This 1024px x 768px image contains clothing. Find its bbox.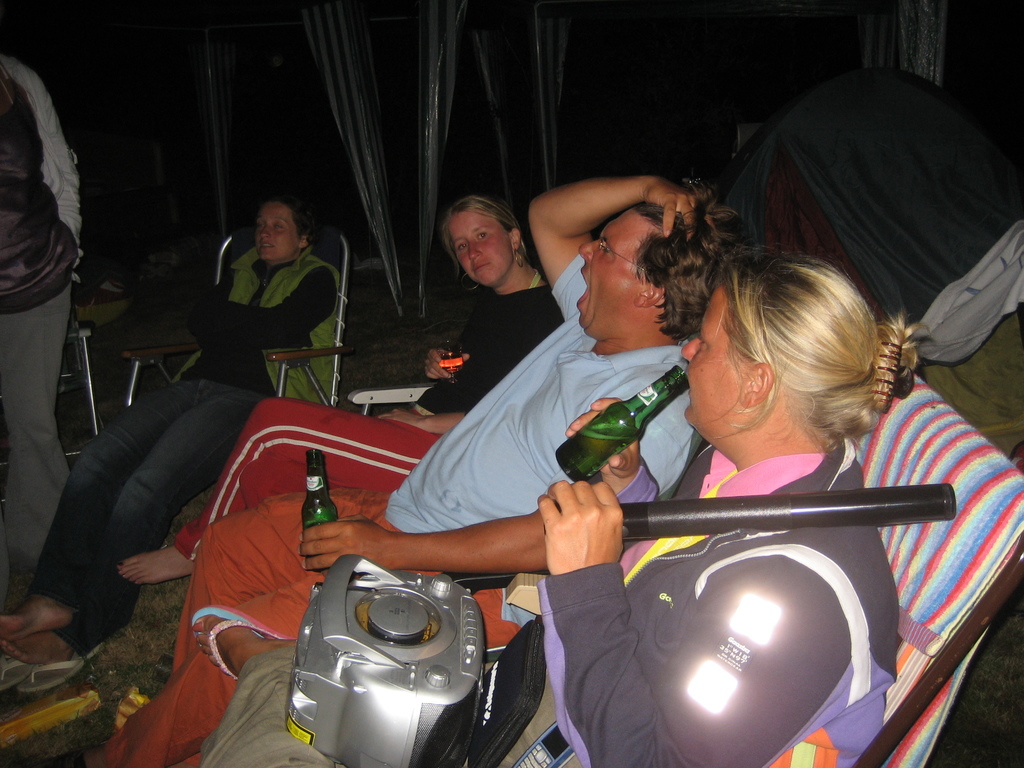
bbox=(538, 362, 993, 749).
